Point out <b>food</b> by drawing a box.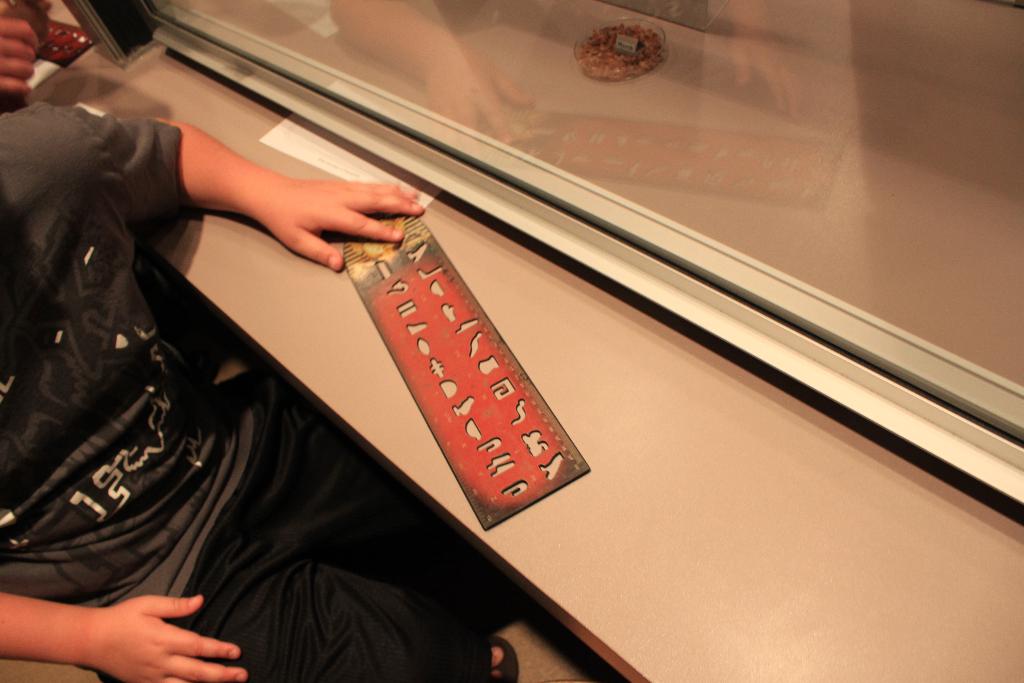
bbox=[576, 16, 669, 71].
